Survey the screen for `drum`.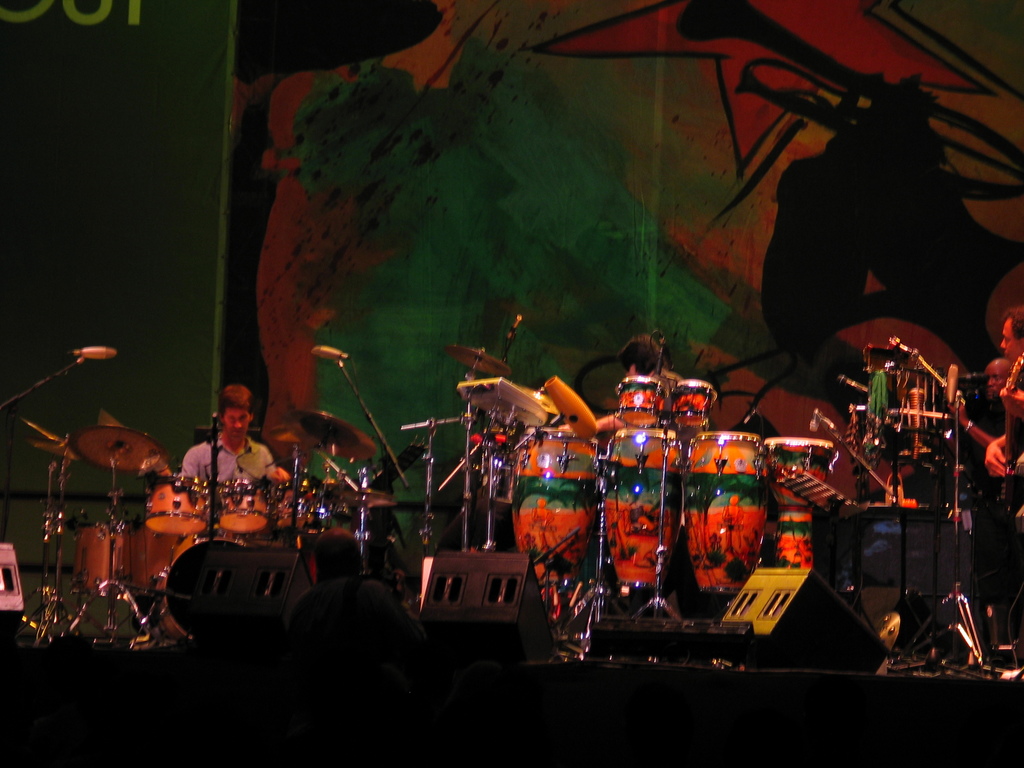
Survey found: 141,472,210,534.
